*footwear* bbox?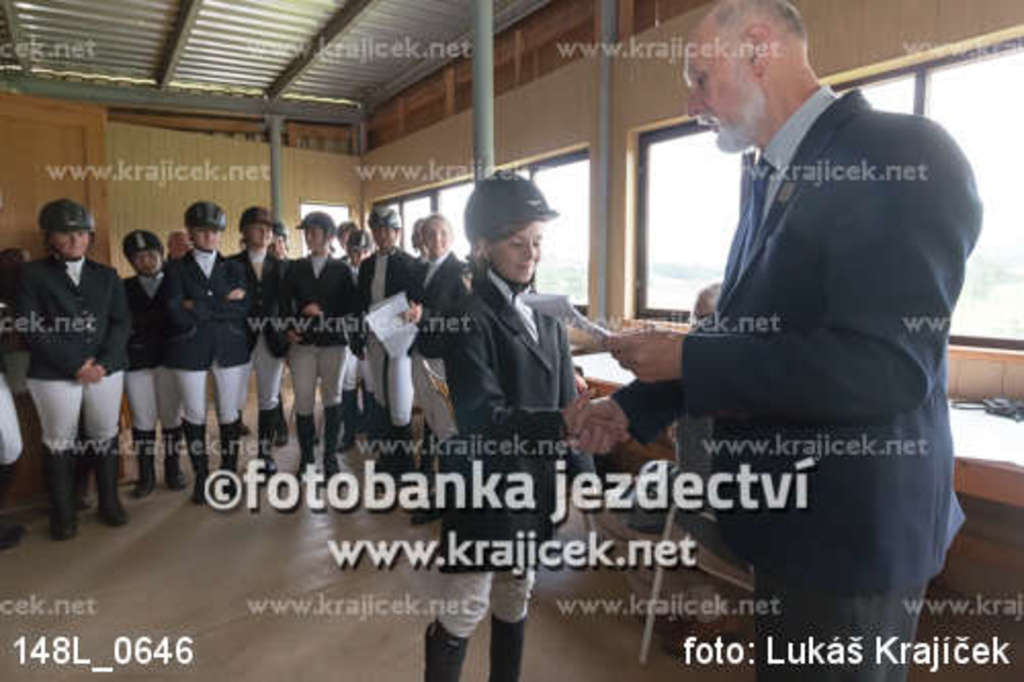
(186,416,219,496)
